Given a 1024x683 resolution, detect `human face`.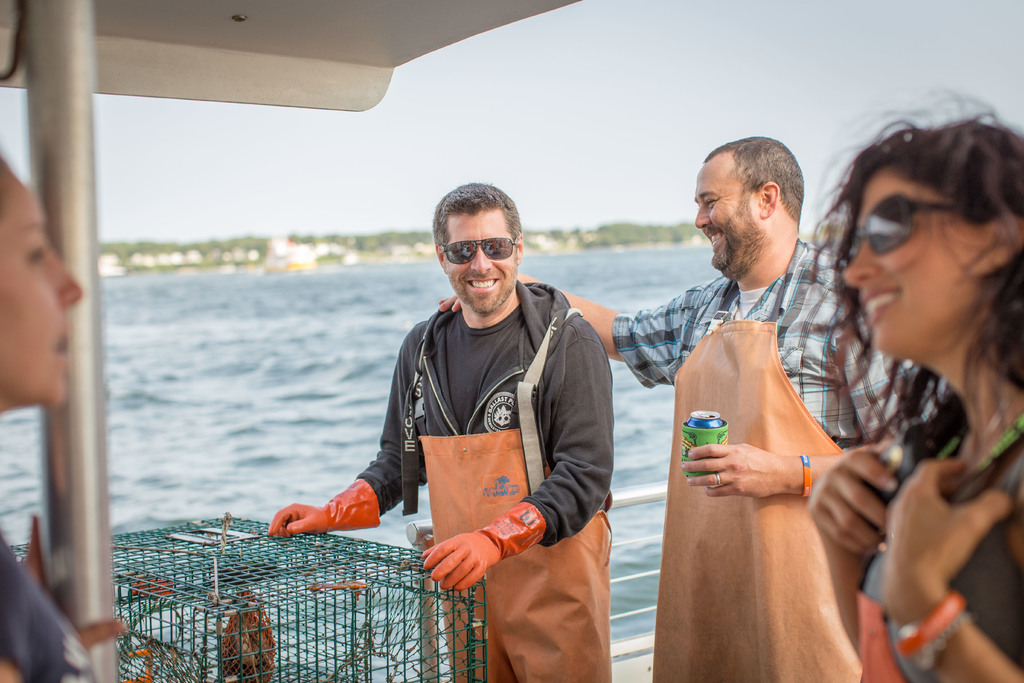
pyautogui.locateOnScreen(447, 217, 516, 313).
